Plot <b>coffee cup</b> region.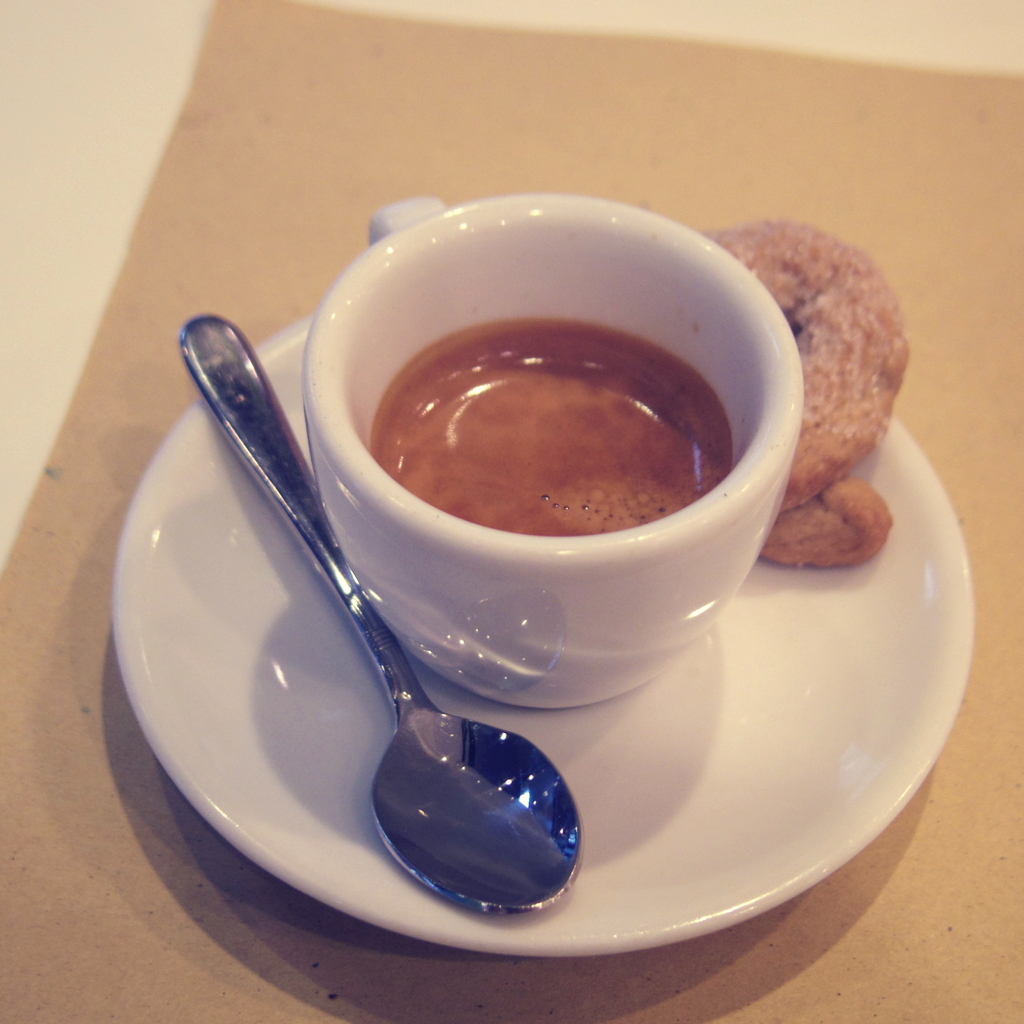
Plotted at 296, 183, 804, 715.
